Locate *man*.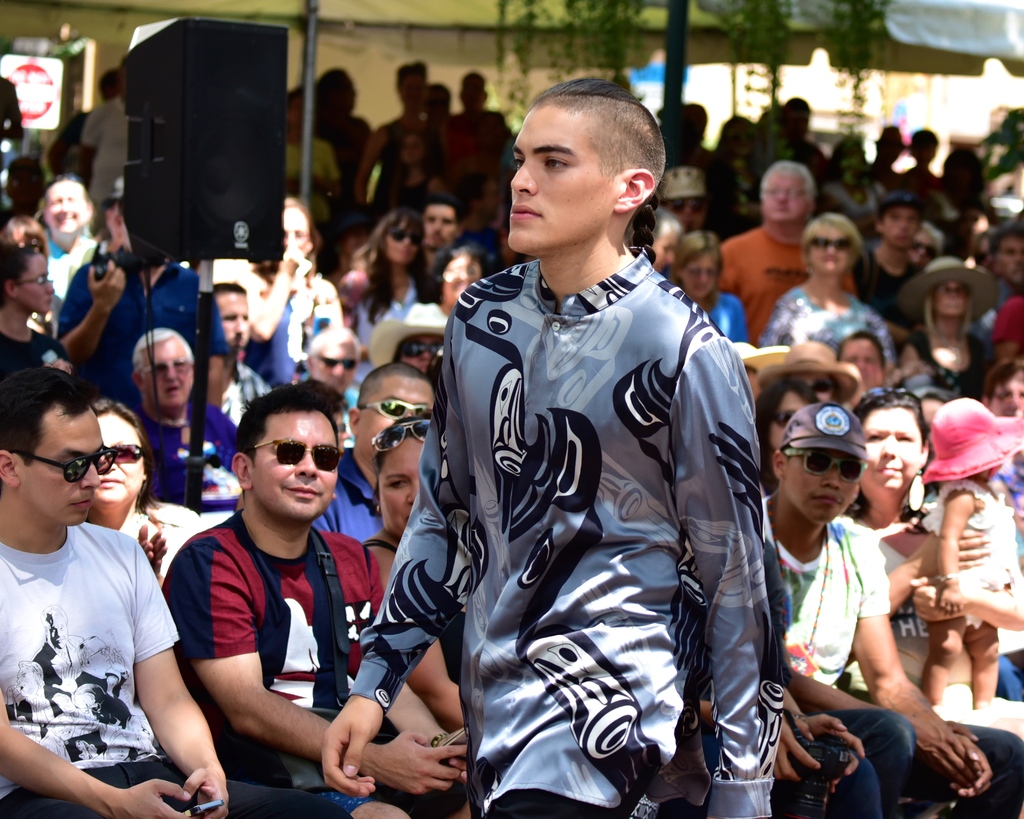
Bounding box: 722:160:852:343.
